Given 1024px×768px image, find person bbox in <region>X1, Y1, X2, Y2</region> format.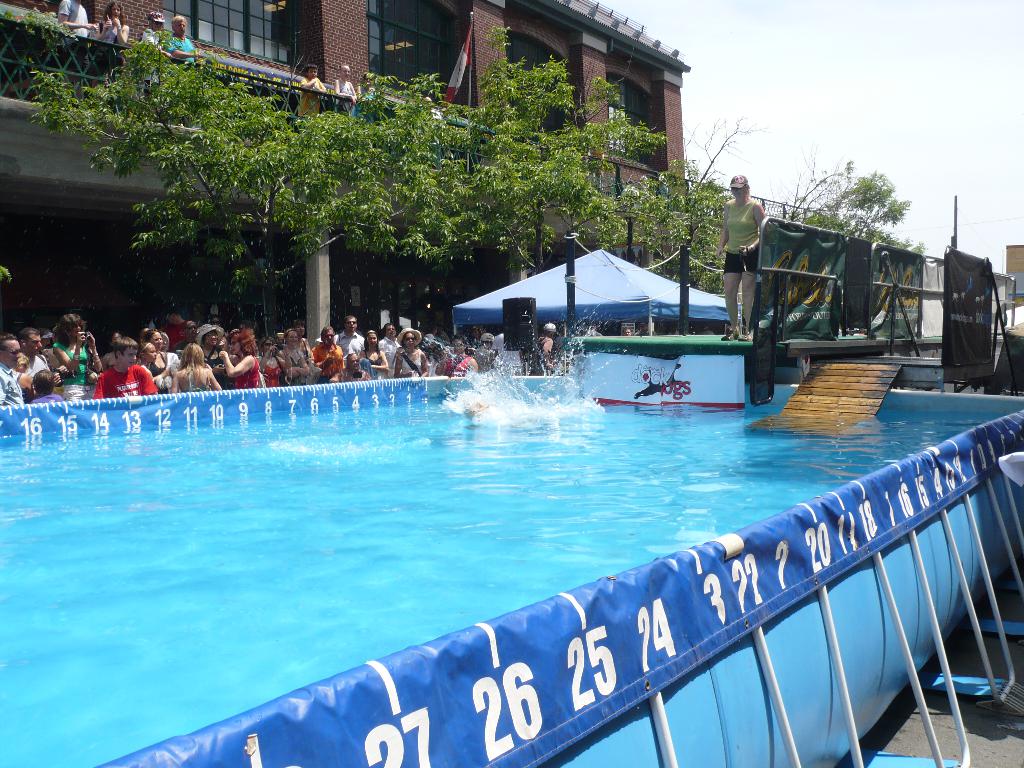
<region>99, 3, 124, 45</region>.
